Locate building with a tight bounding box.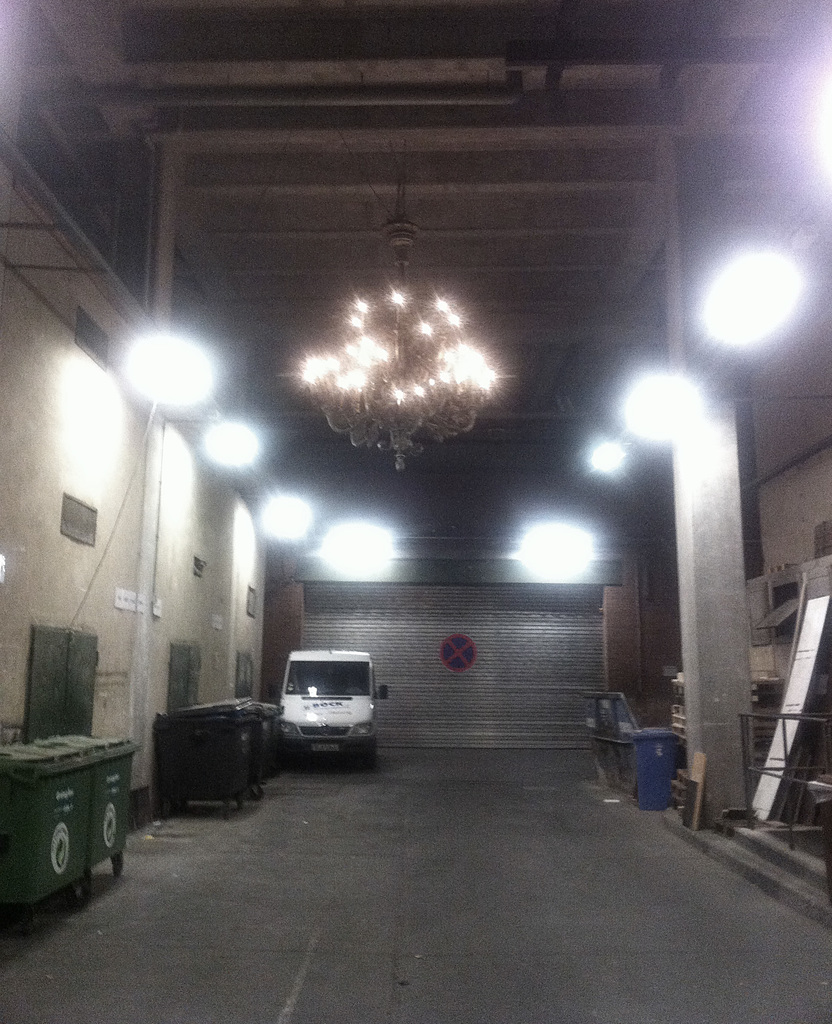
0 0 831 1023.
